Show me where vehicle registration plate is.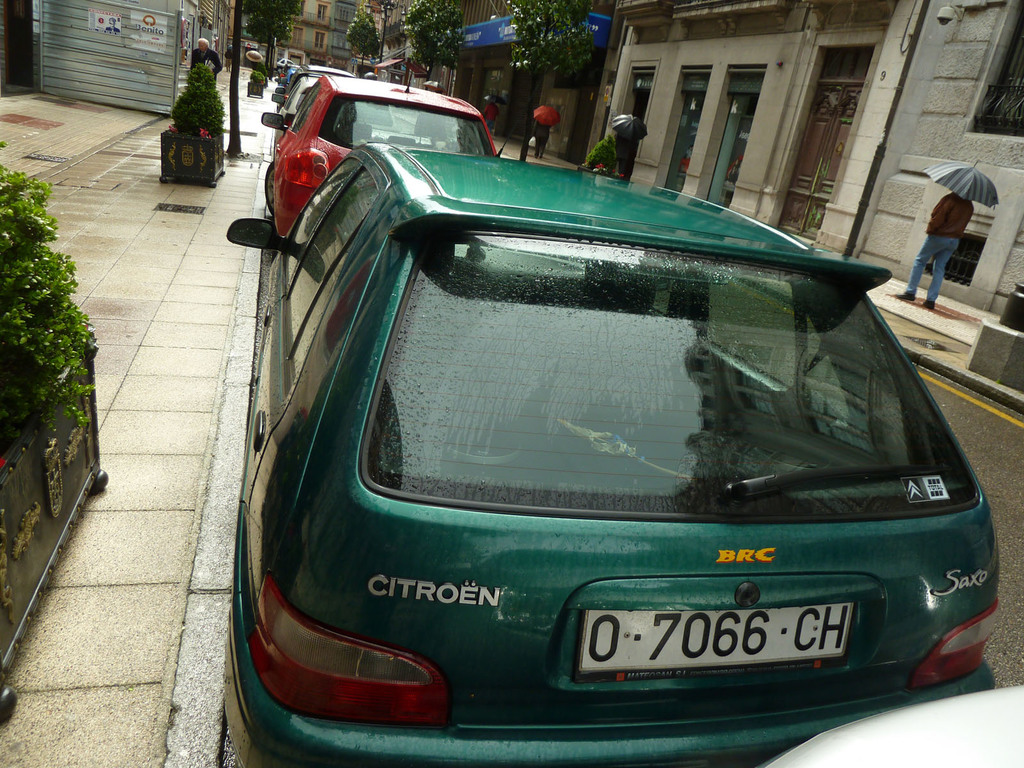
vehicle registration plate is at bbox(559, 592, 899, 691).
